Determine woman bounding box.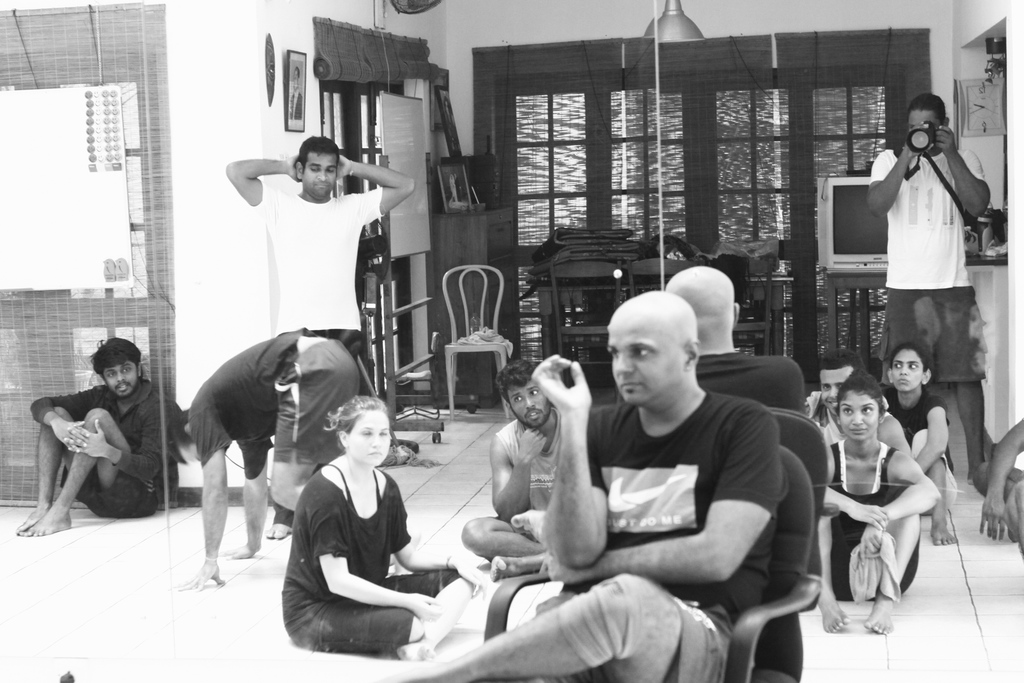
Determined: left=276, top=383, right=442, bottom=677.
